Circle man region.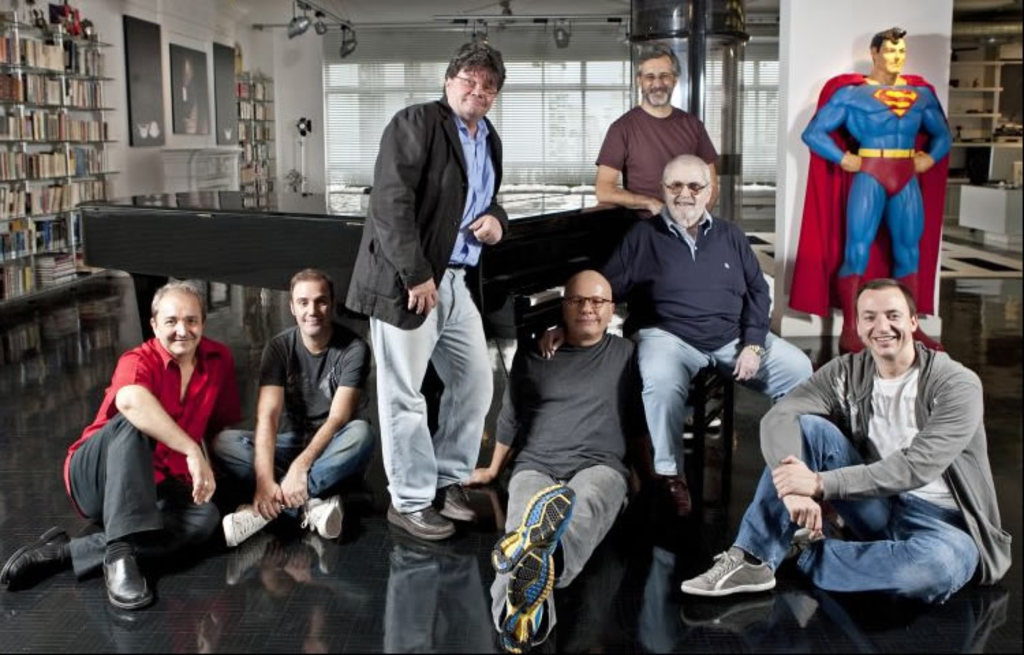
Region: (205,269,380,550).
